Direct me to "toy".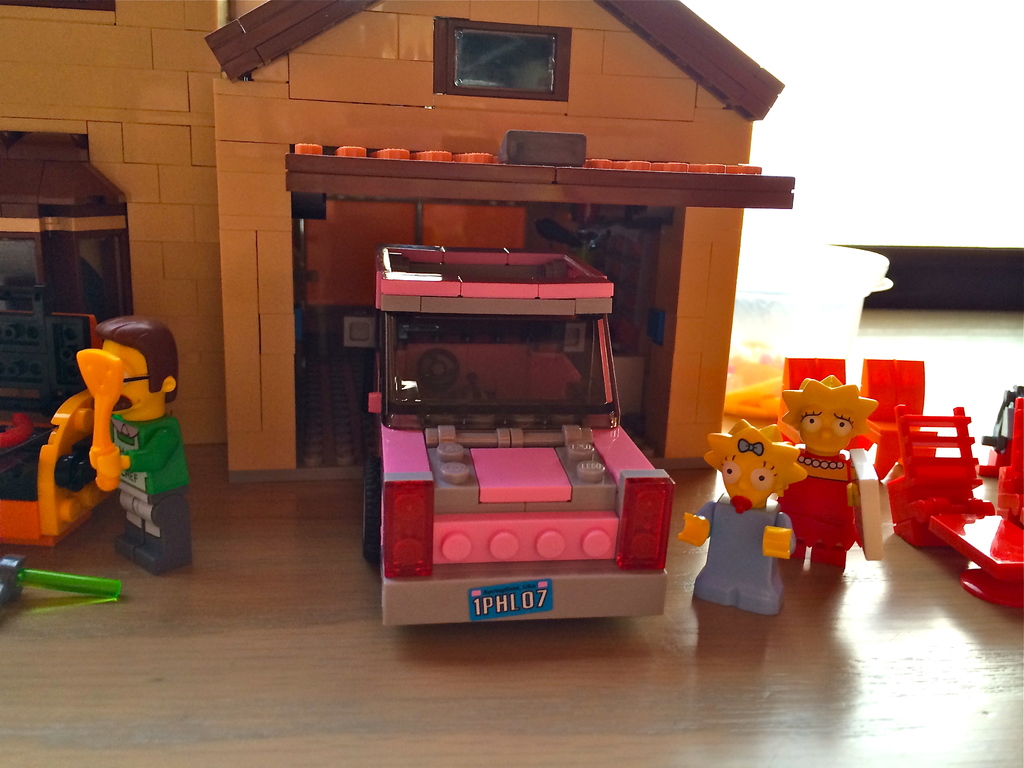
Direction: <region>0, 0, 794, 483</region>.
